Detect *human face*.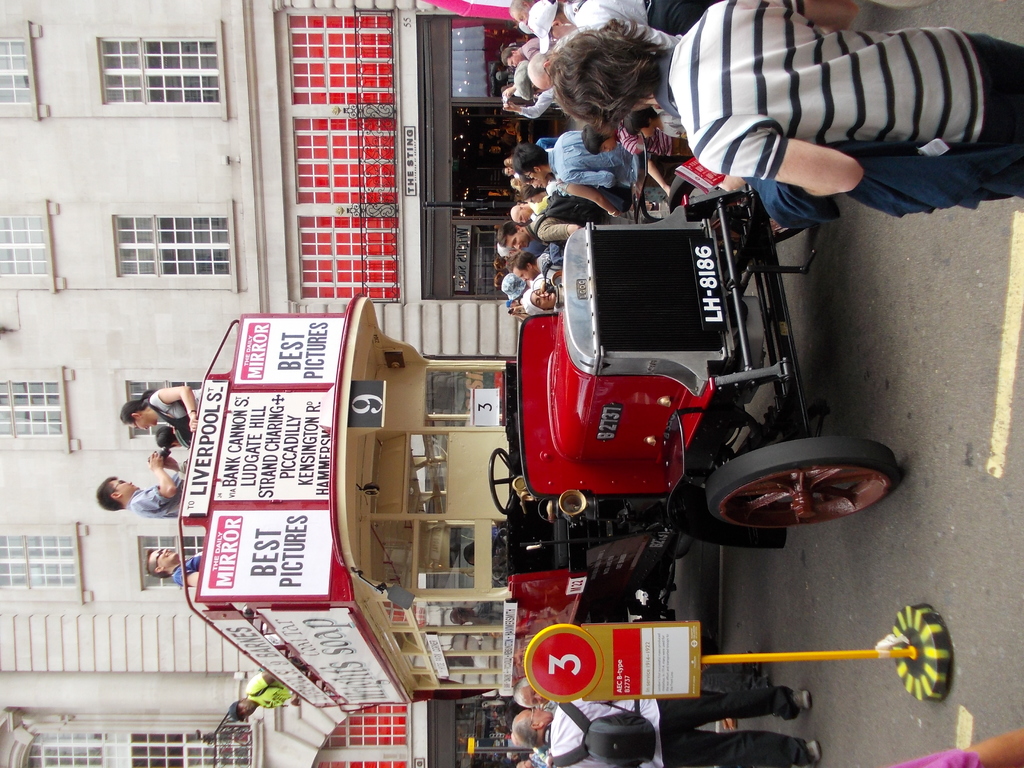
Detected at <bbox>505, 229, 531, 250</bbox>.
